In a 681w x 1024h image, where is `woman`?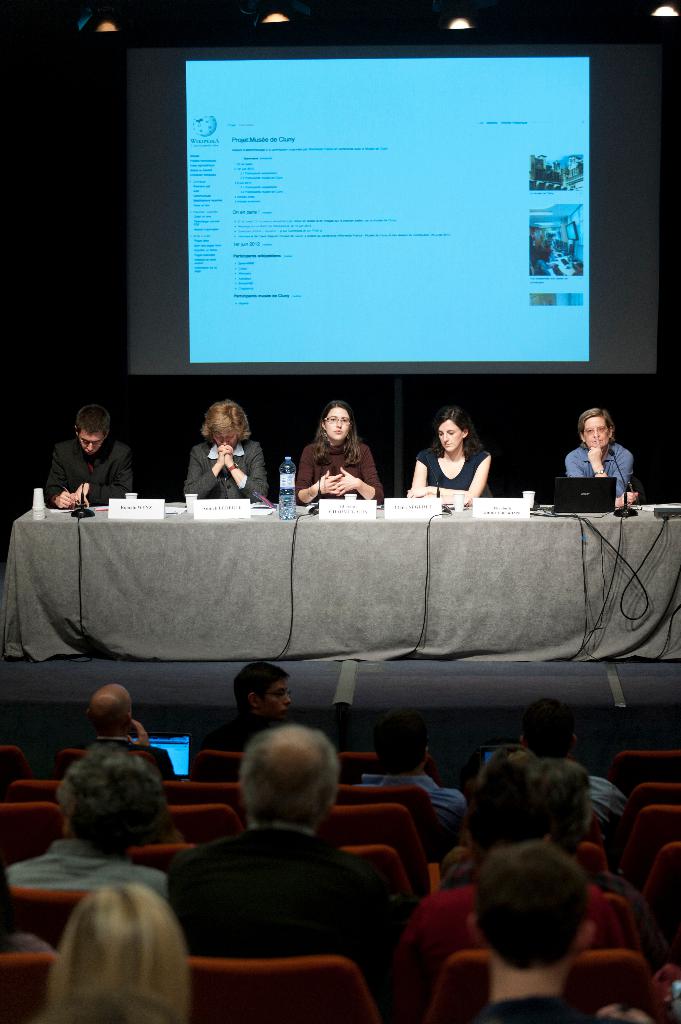
184/402/261/501.
